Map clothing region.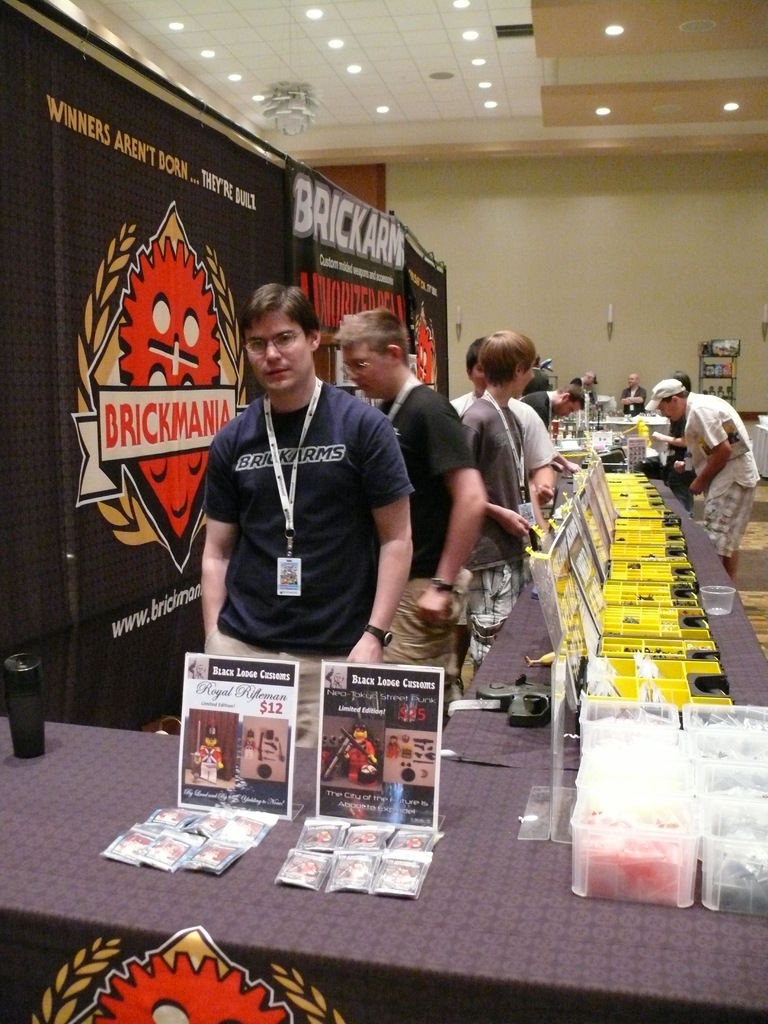
Mapped to pyautogui.locateOnScreen(666, 406, 692, 461).
